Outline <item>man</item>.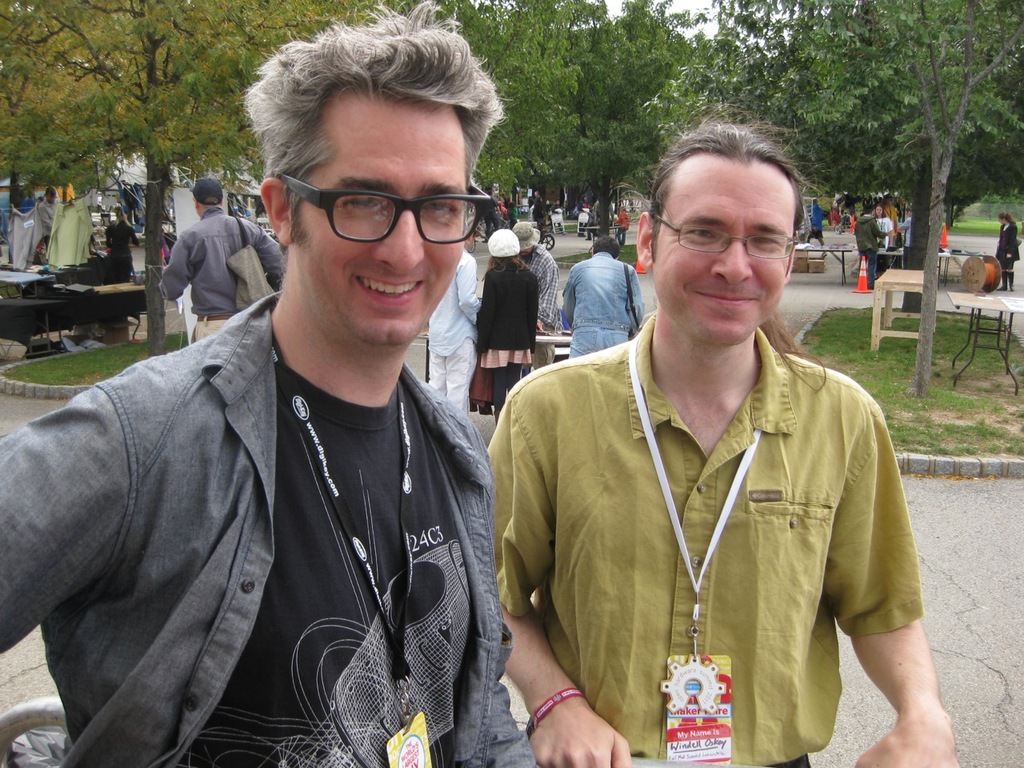
Outline: Rect(429, 226, 477, 430).
